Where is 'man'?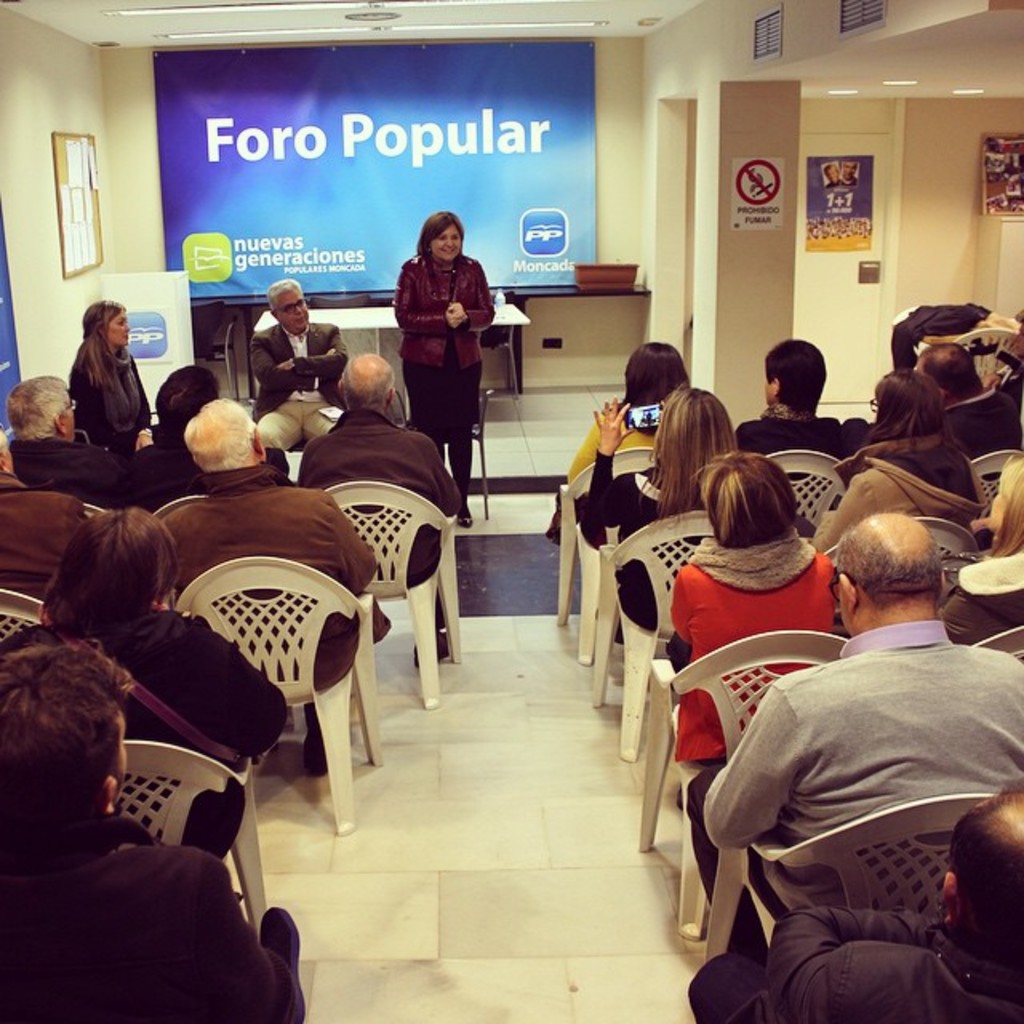
left=910, top=336, right=1022, bottom=462.
